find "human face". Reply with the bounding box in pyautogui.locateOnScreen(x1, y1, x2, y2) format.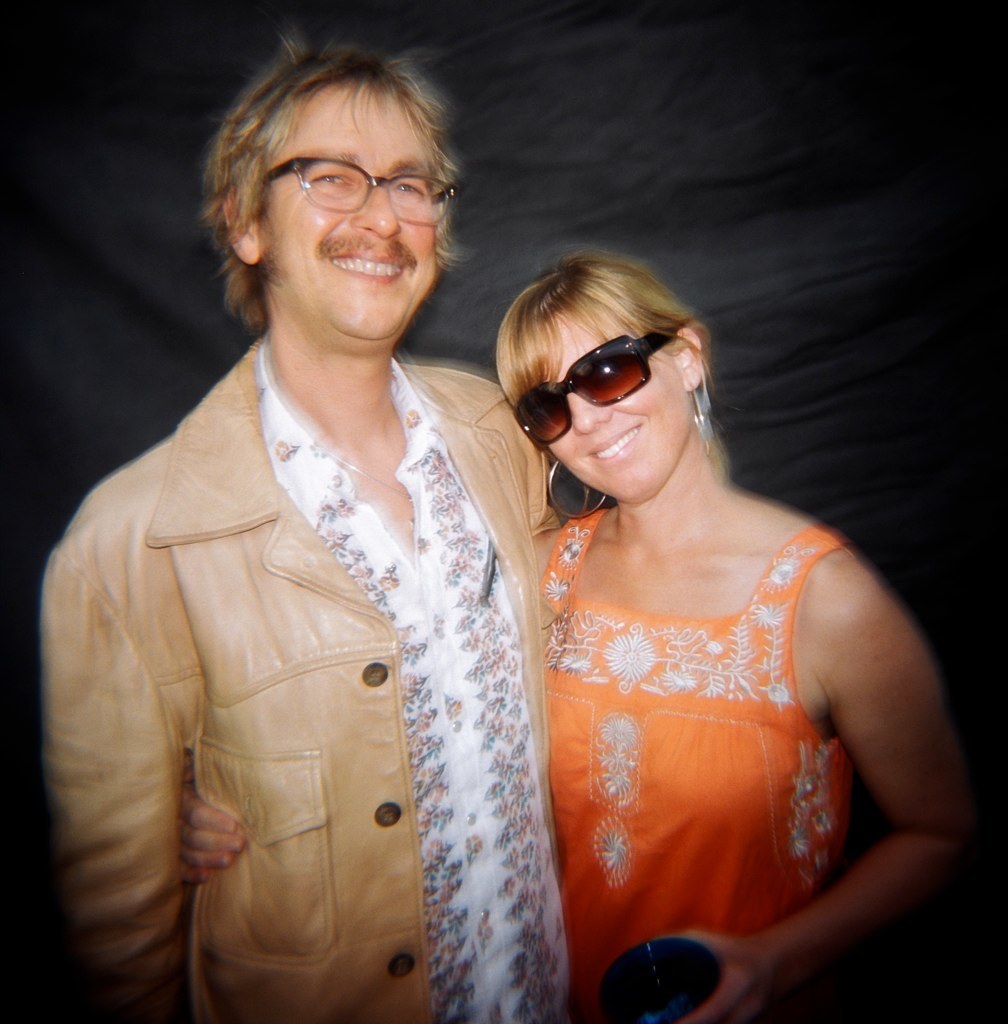
pyautogui.locateOnScreen(261, 78, 440, 340).
